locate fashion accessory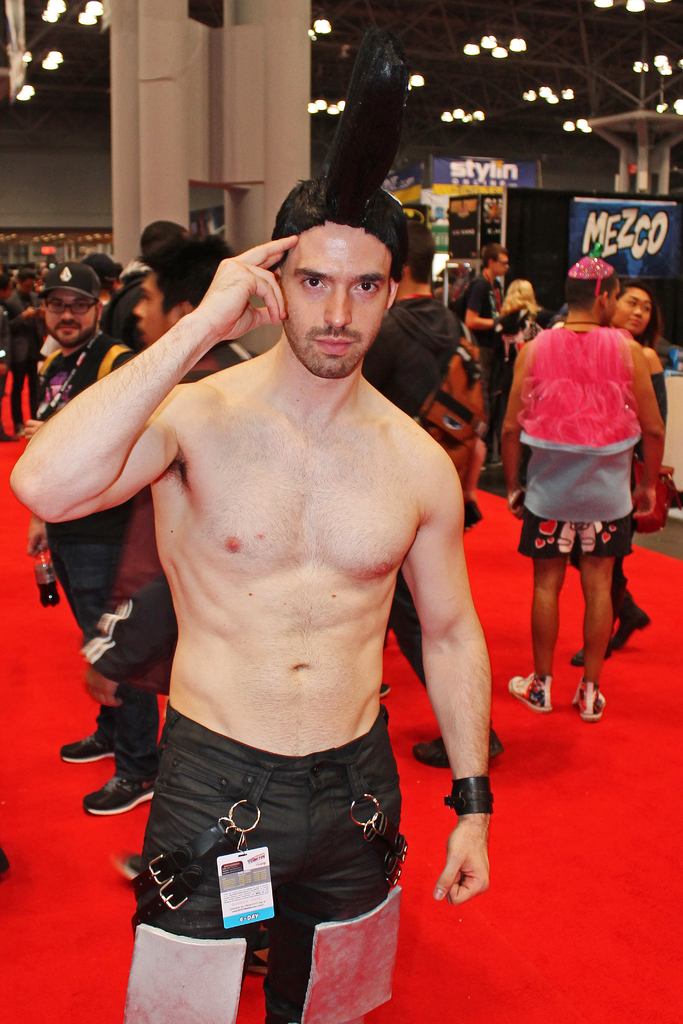
[left=445, top=776, right=490, bottom=817]
